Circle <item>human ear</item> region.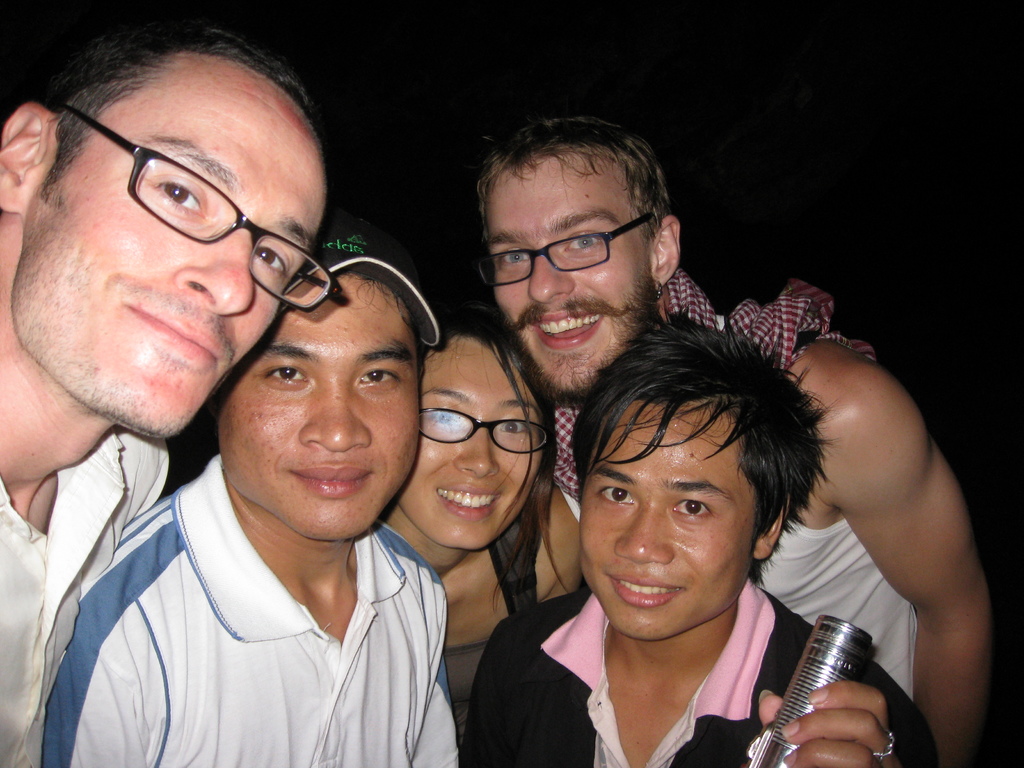
Region: bbox=(652, 219, 684, 292).
